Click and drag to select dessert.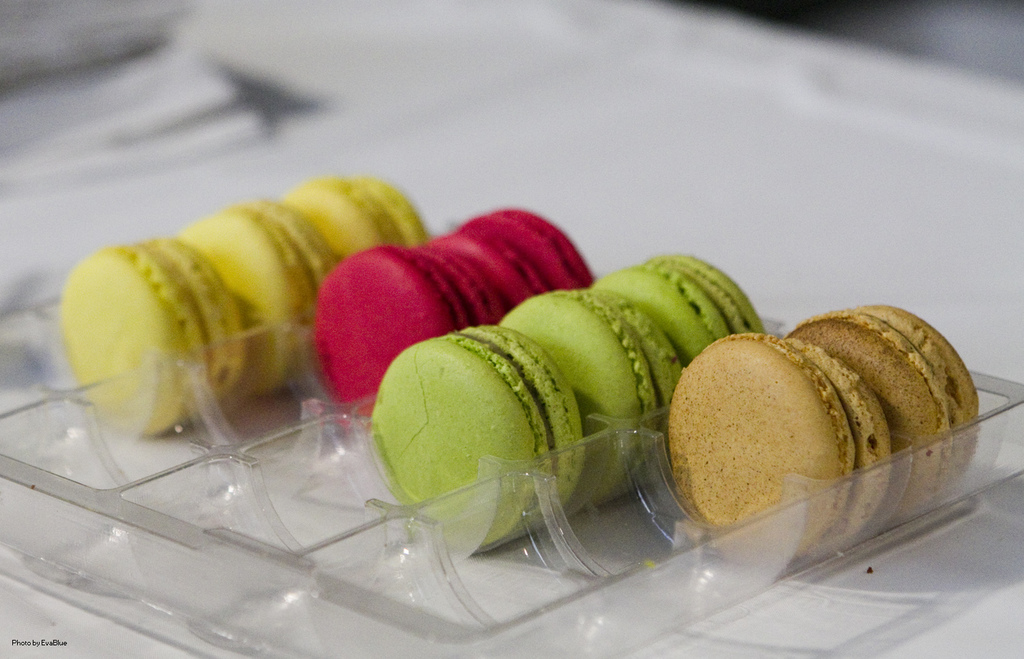
Selection: bbox=[592, 254, 767, 367].
